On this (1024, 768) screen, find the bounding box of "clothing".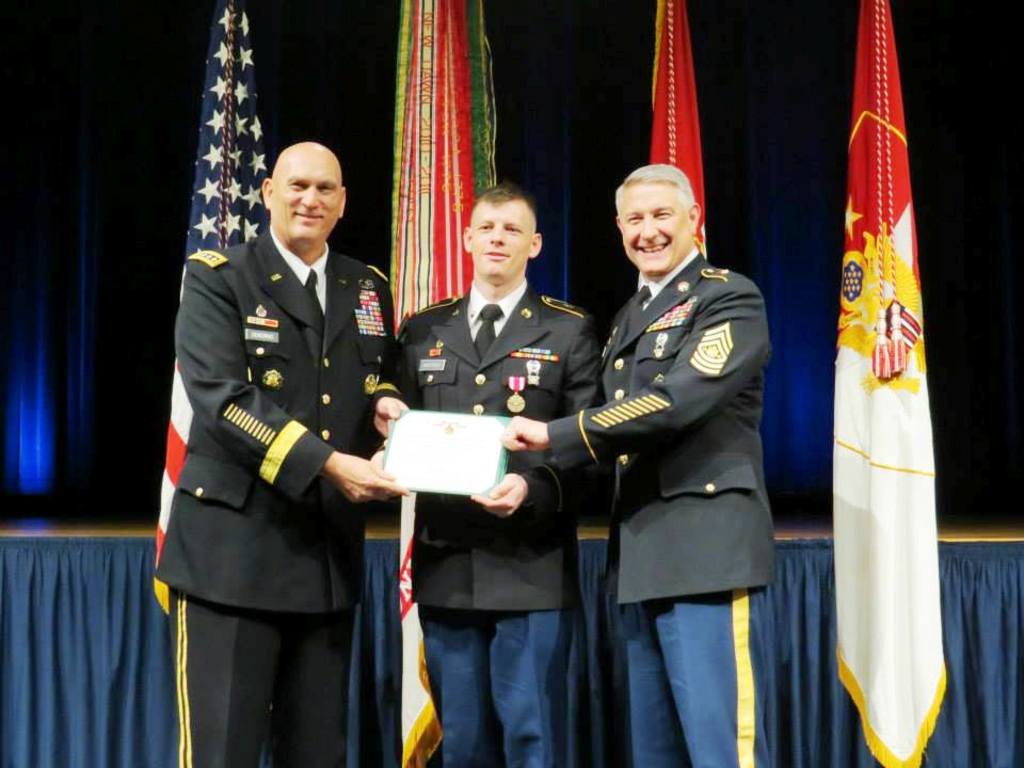
Bounding box: left=547, top=244, right=772, bottom=767.
